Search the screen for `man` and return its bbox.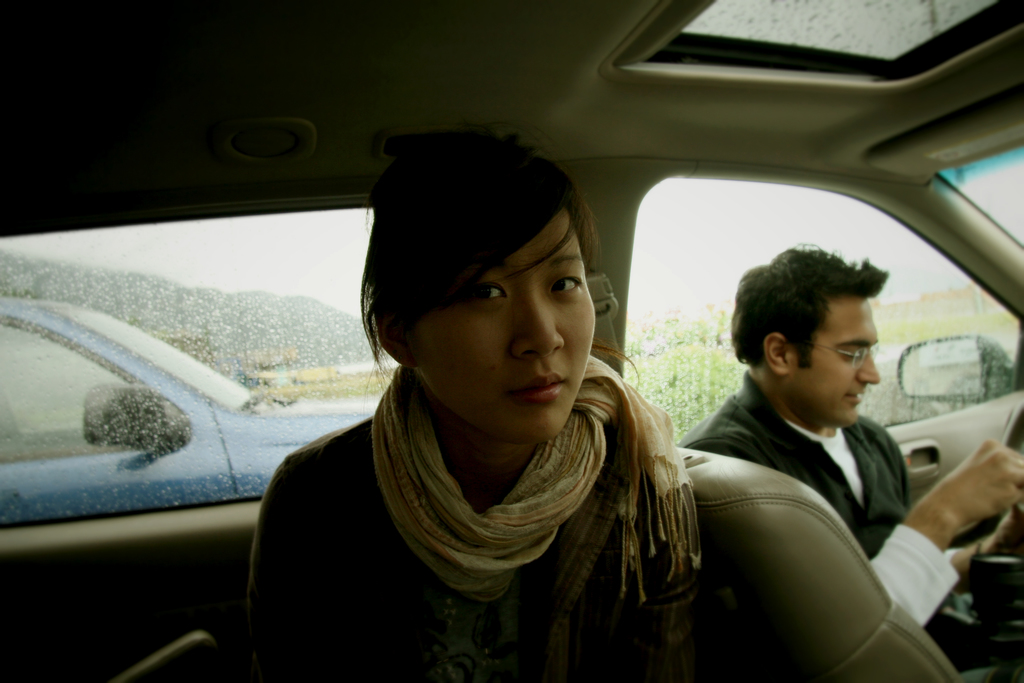
Found: bbox(671, 240, 1023, 632).
